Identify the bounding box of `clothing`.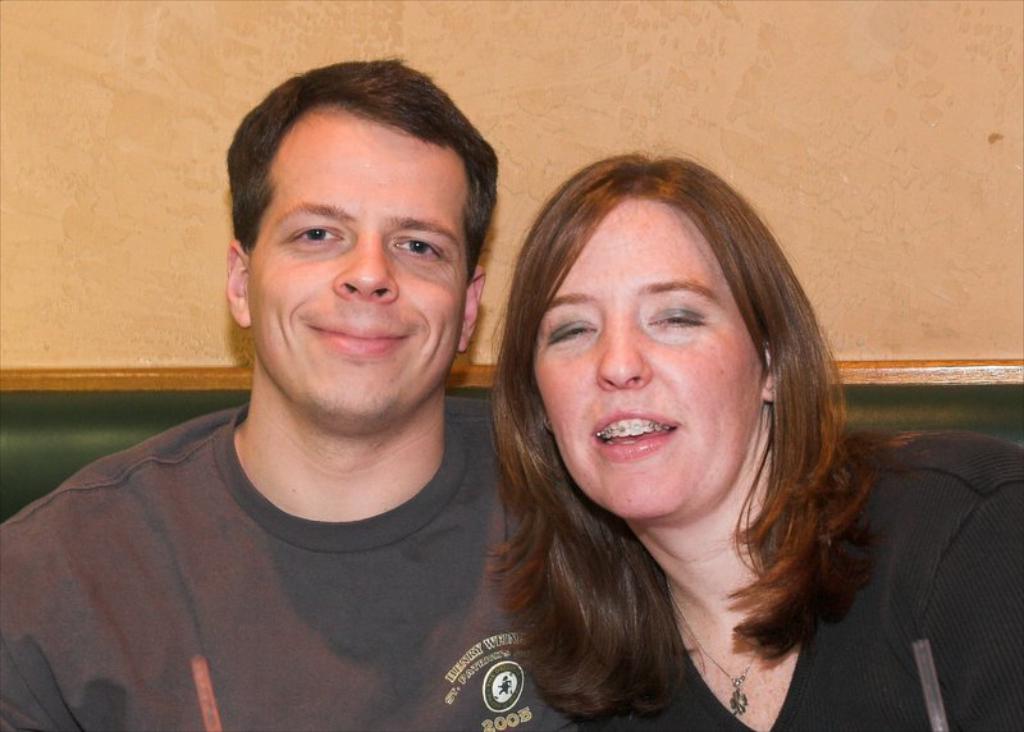
box=[0, 366, 559, 720].
